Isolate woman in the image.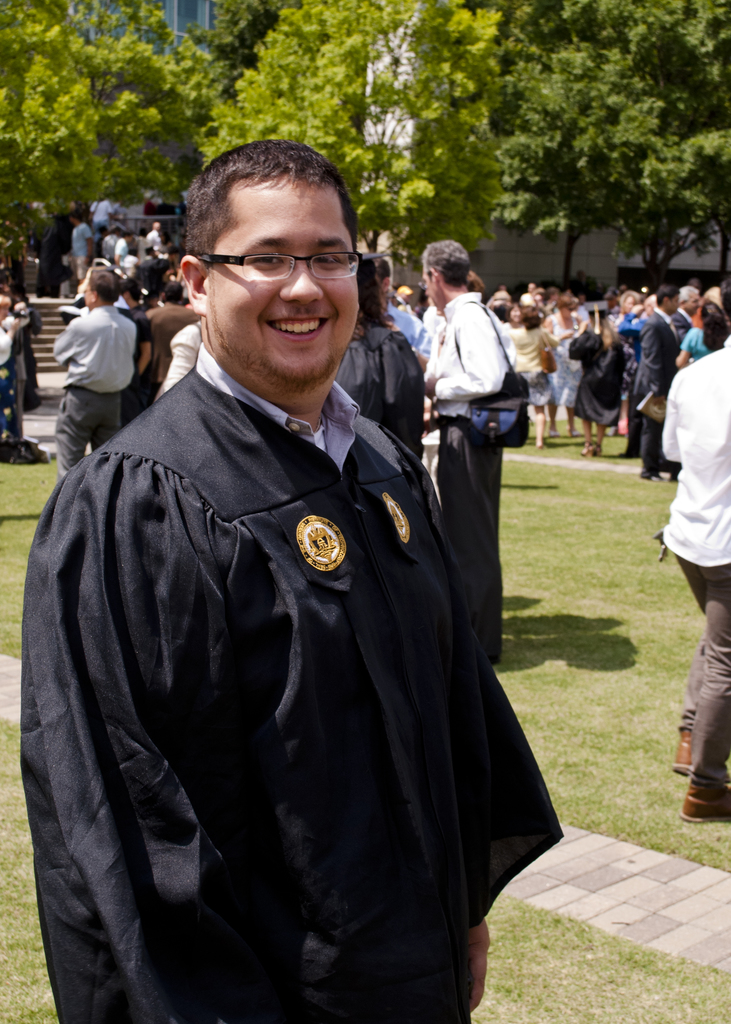
Isolated region: crop(566, 297, 634, 458).
